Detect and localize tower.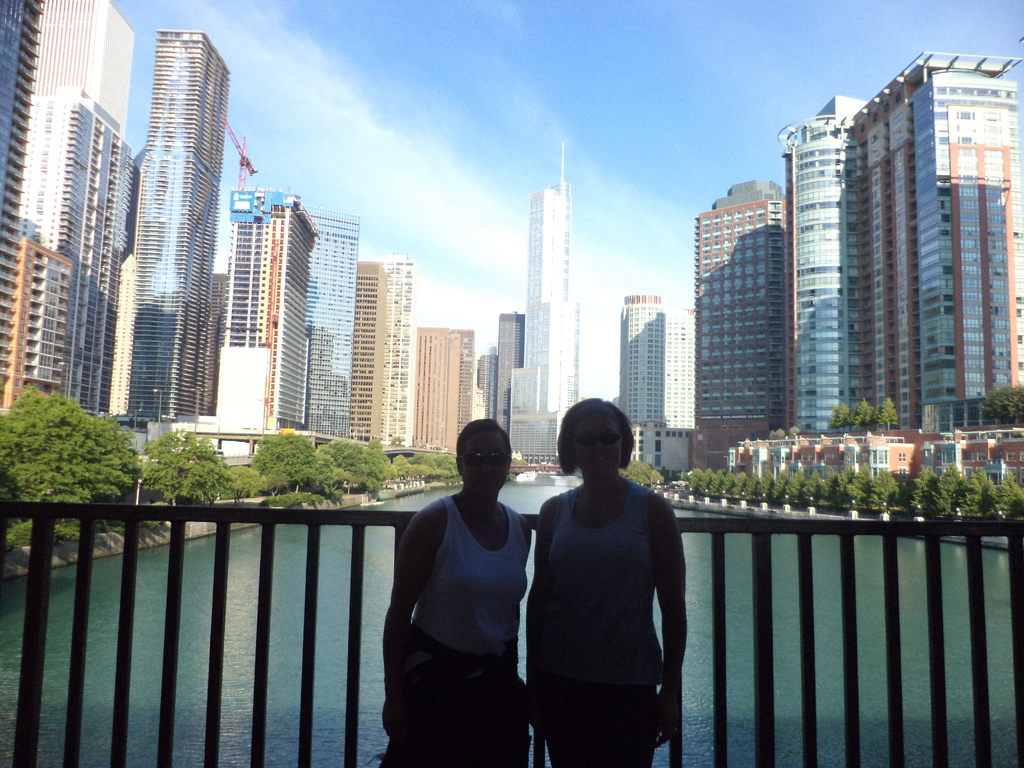
Localized at box=[778, 113, 863, 429].
